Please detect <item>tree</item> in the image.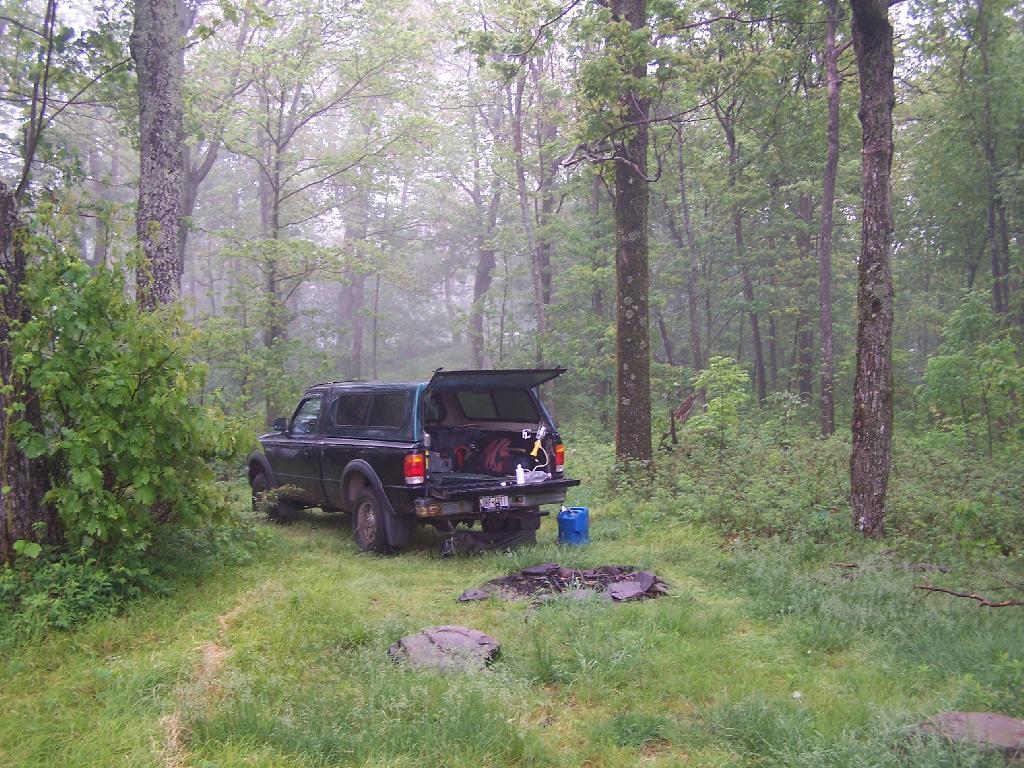
[left=0, top=0, right=140, bottom=279].
